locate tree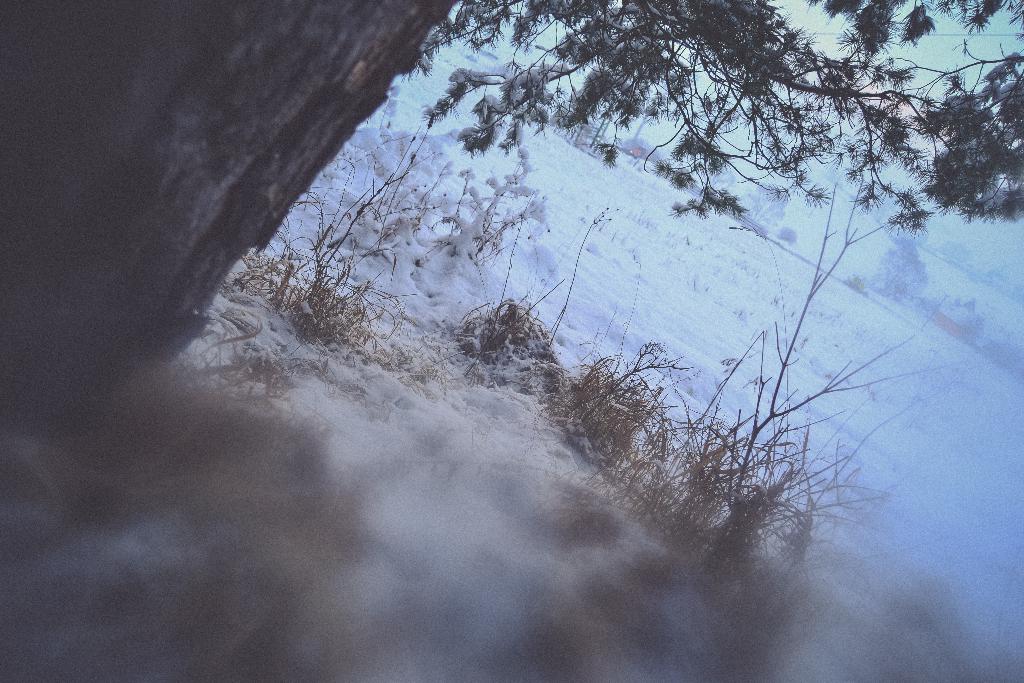
<box>77,13,983,614</box>
